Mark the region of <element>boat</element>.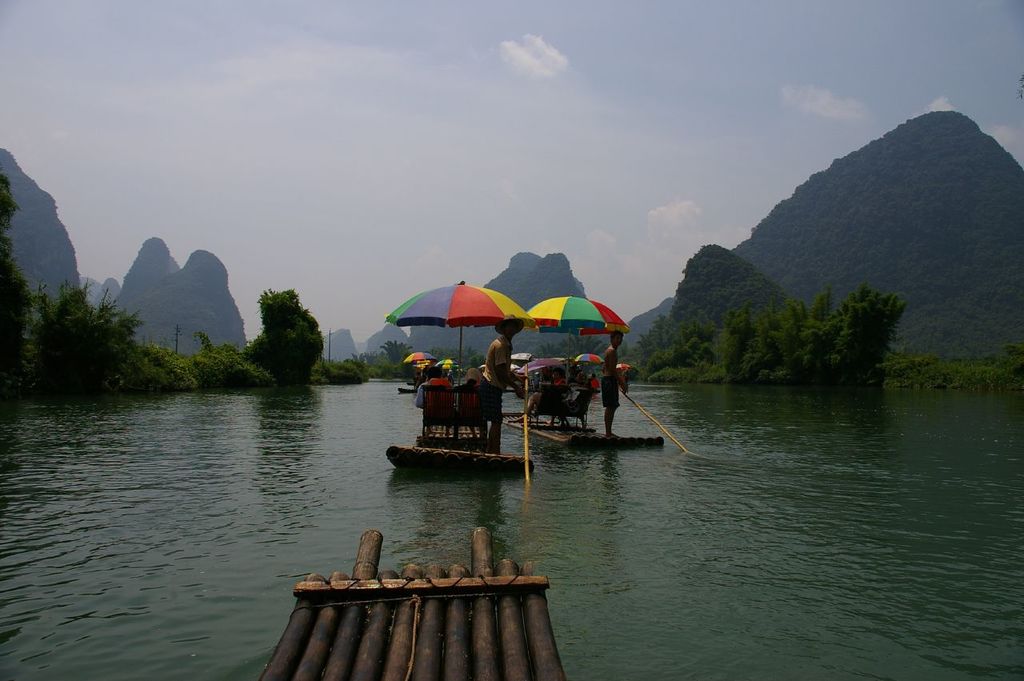
Region: bbox(379, 303, 534, 479).
